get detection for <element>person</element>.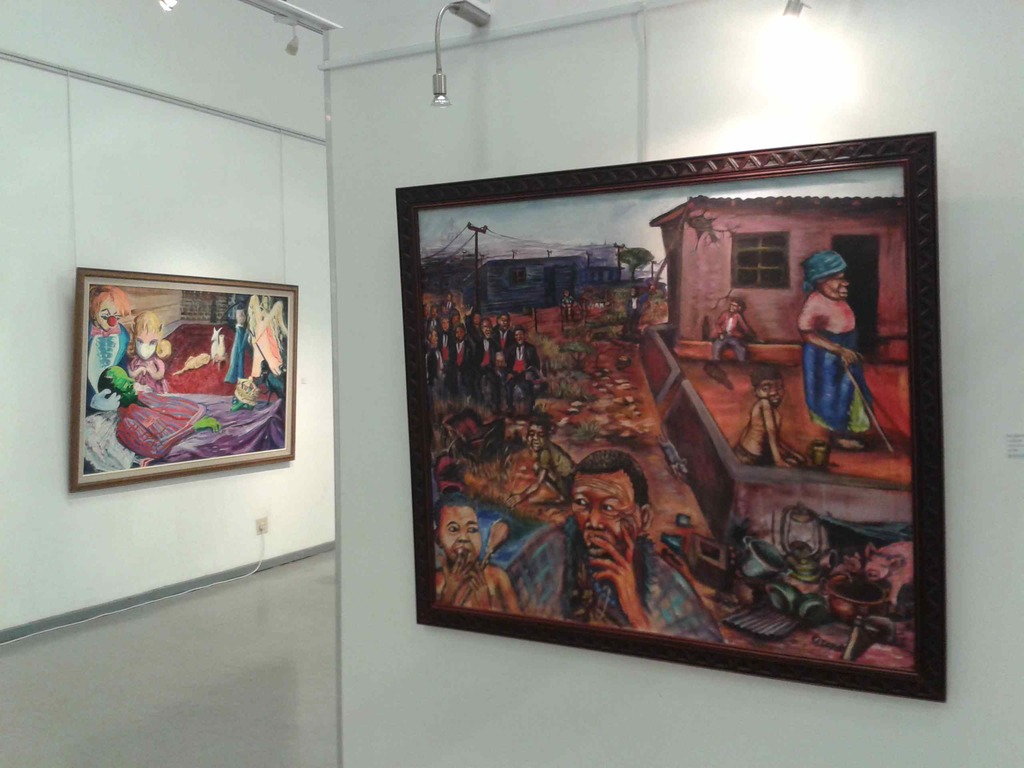
Detection: 797,249,872,449.
